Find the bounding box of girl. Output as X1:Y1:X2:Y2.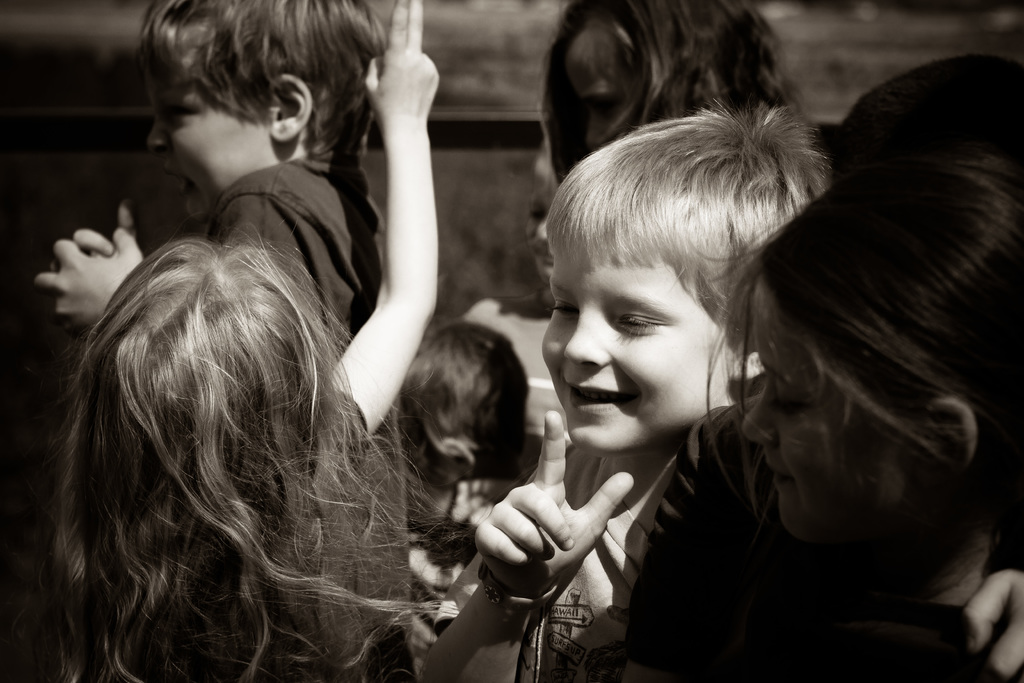
17:0:461:682.
